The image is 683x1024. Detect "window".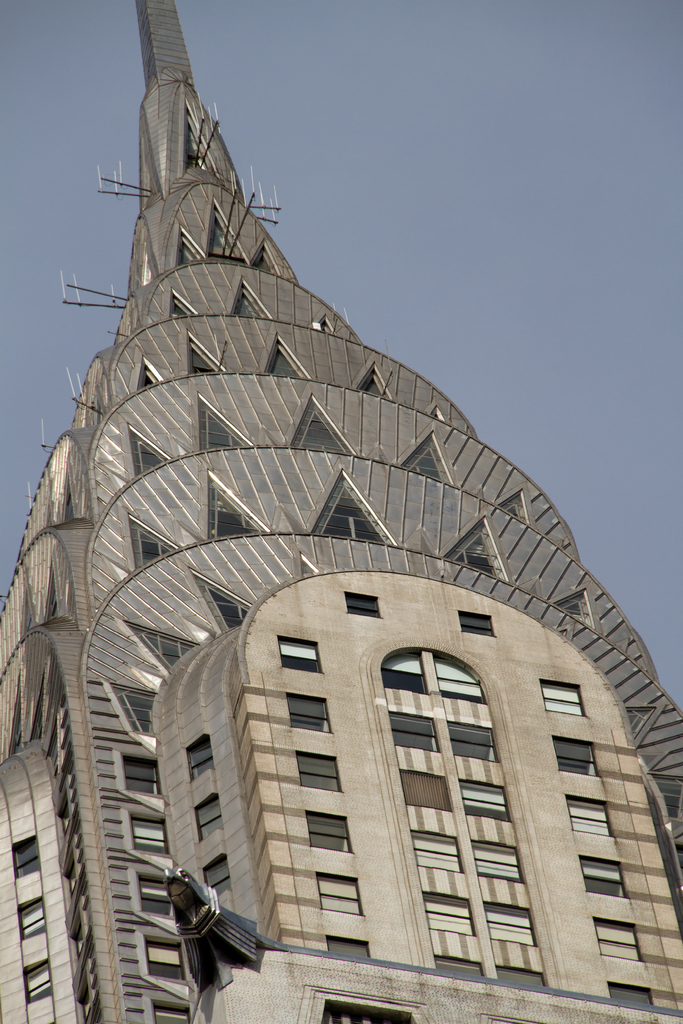
Detection: BBox(155, 1003, 192, 1023).
